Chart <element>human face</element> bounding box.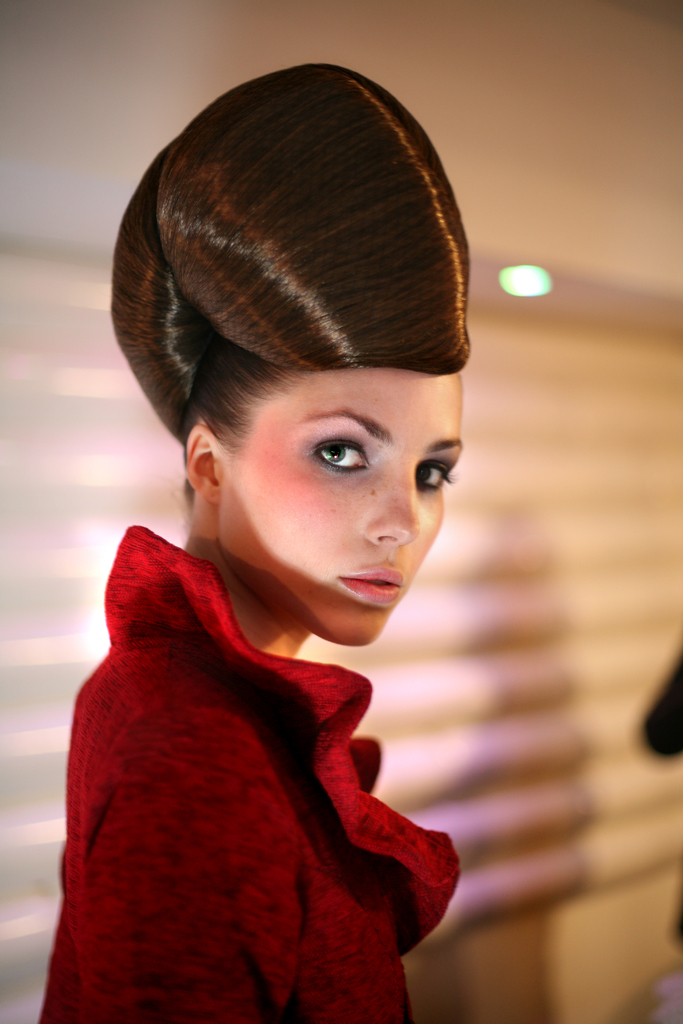
Charted: bbox(215, 361, 462, 637).
